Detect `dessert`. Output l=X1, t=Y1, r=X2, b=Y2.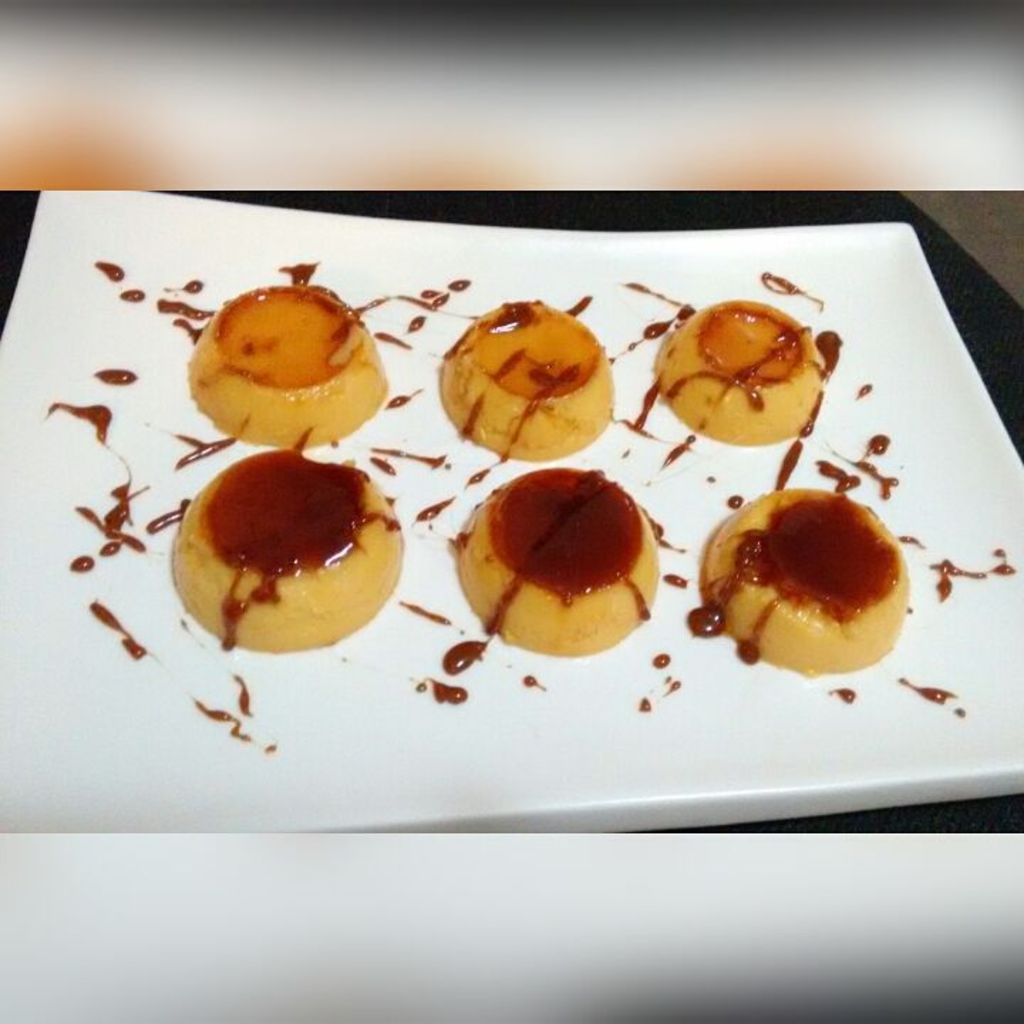
l=660, t=293, r=816, b=438.
